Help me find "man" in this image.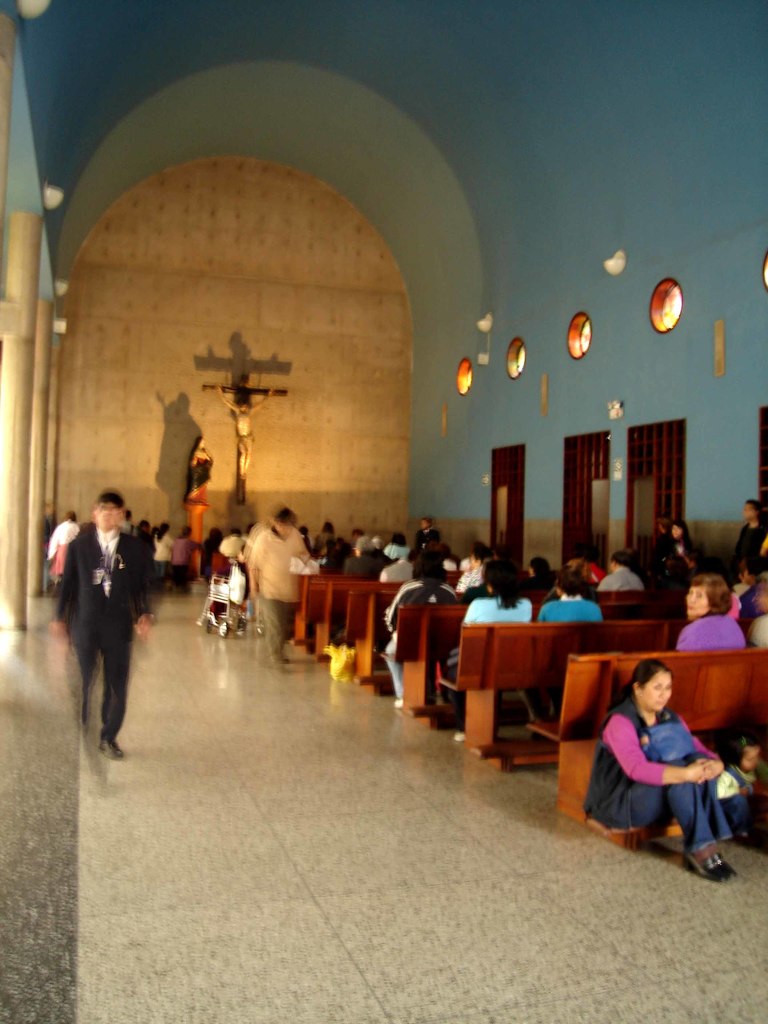
Found it: box=[594, 549, 644, 589].
